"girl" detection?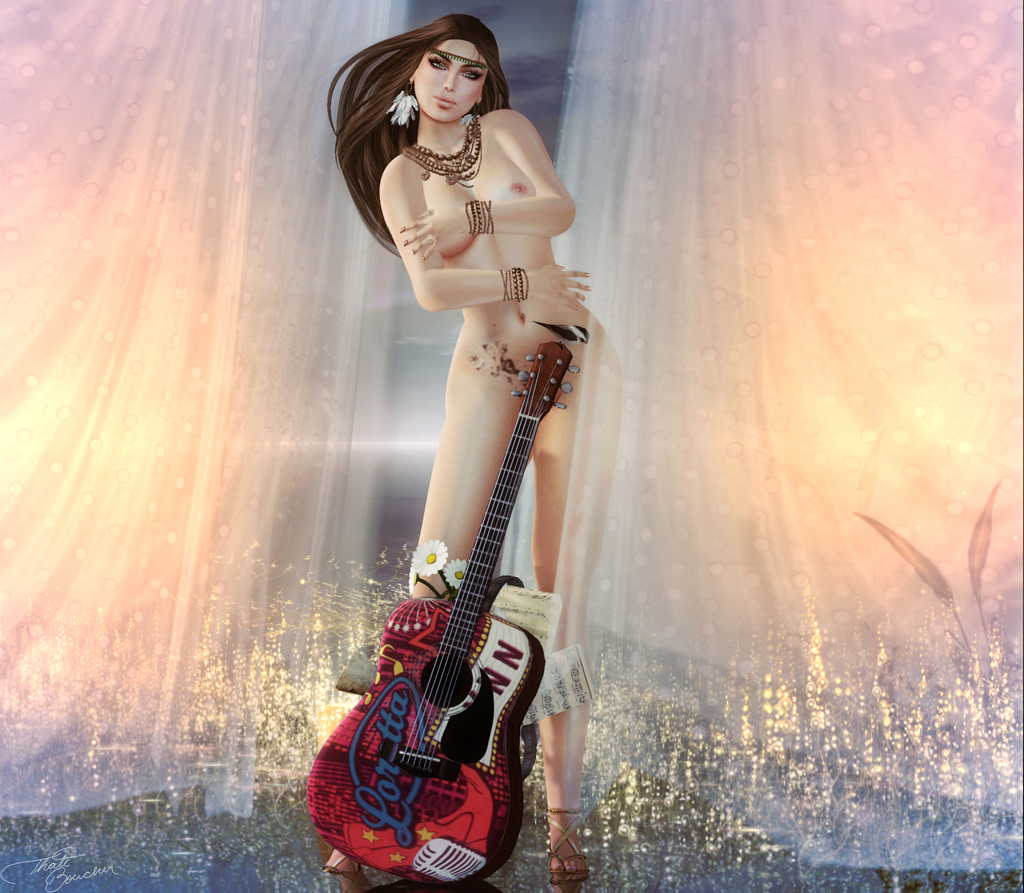
321/10/623/892
